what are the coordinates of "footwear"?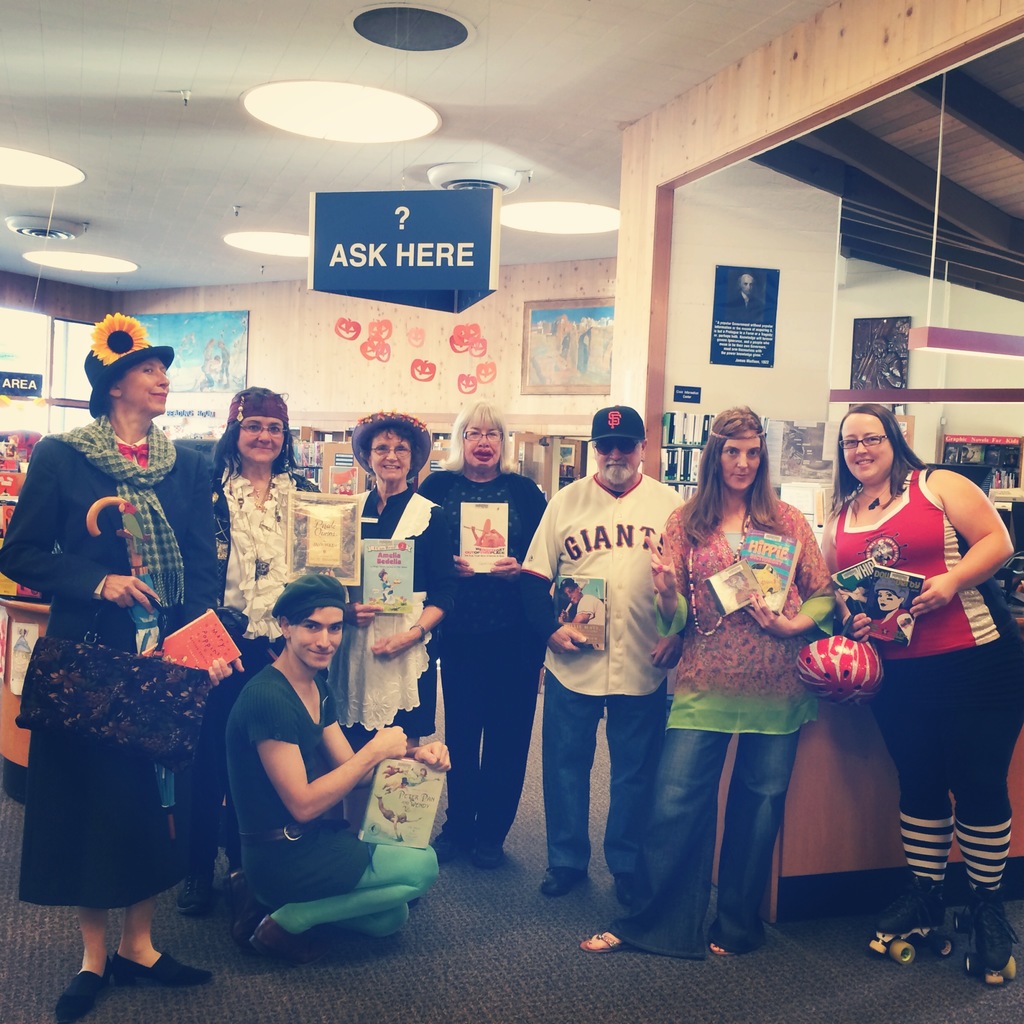
region(426, 831, 508, 874).
